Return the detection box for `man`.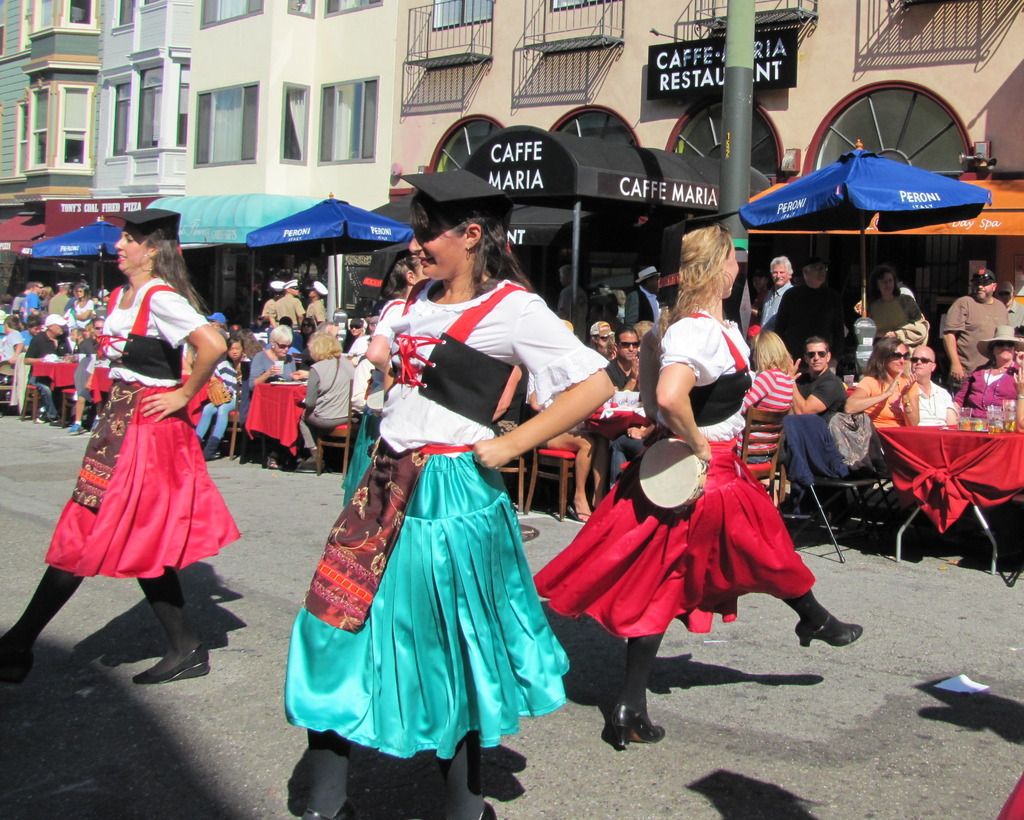
(left=20, top=308, right=74, bottom=421).
